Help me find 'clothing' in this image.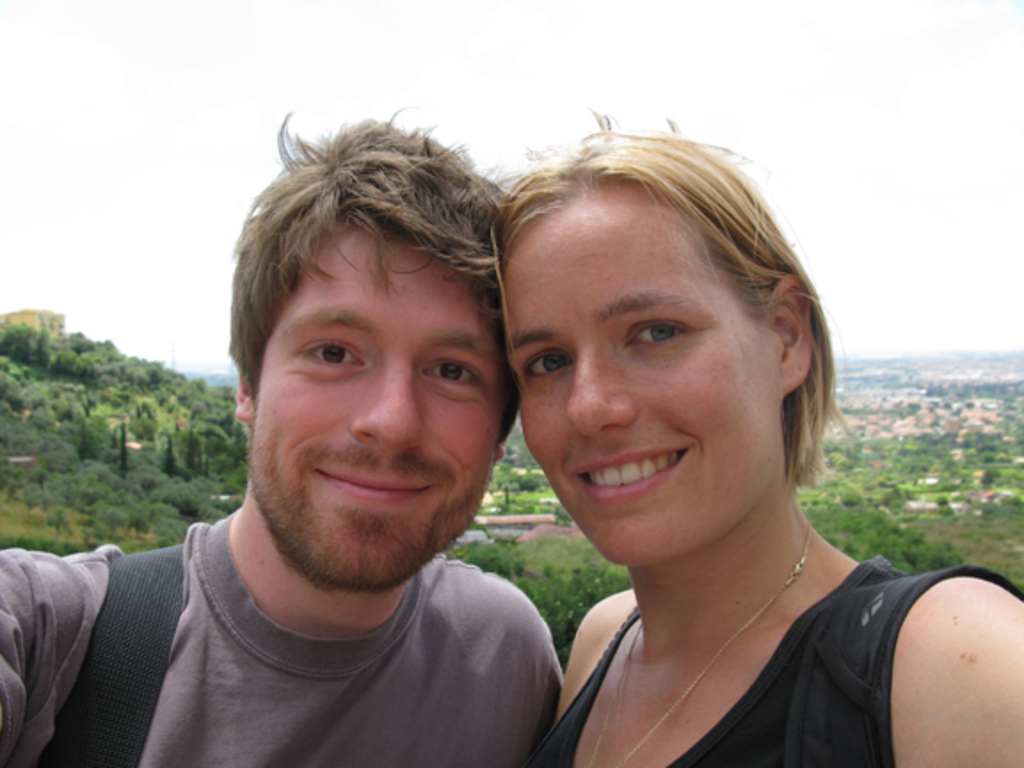
Found it: bbox=[27, 494, 620, 763].
